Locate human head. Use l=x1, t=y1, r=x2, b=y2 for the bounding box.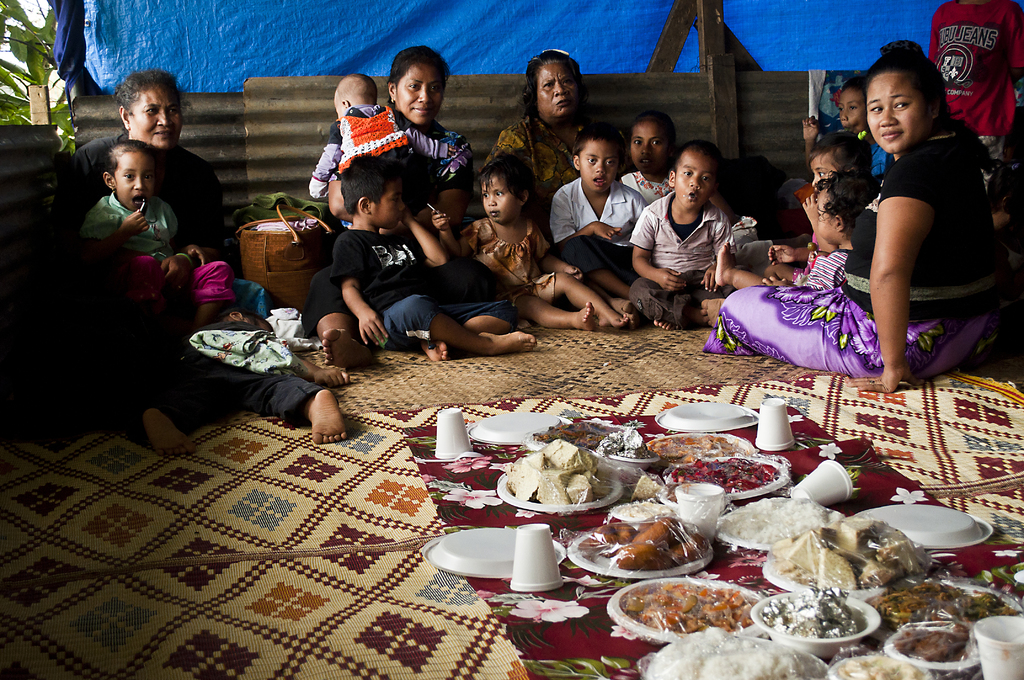
l=338, t=152, r=410, b=229.
